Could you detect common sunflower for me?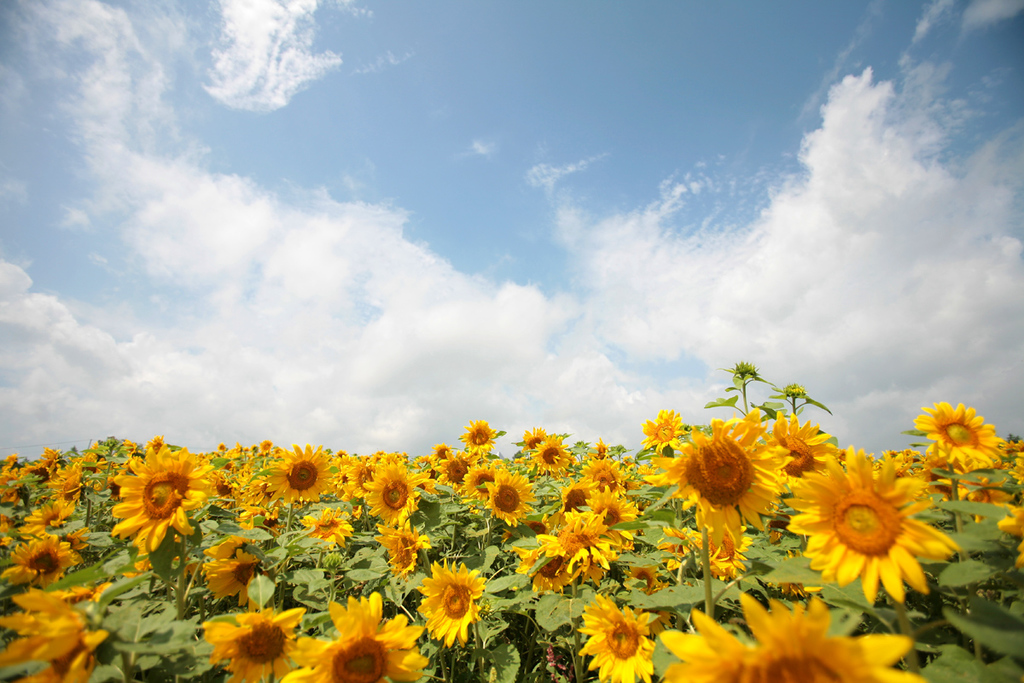
Detection result: rect(492, 469, 539, 515).
